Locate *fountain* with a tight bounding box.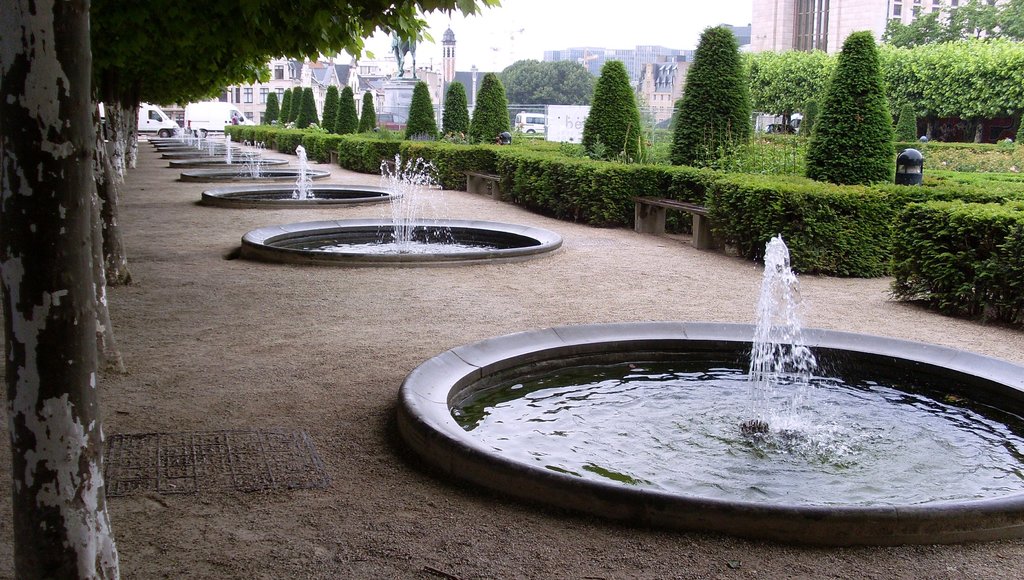
[left=393, top=220, right=1014, bottom=535].
